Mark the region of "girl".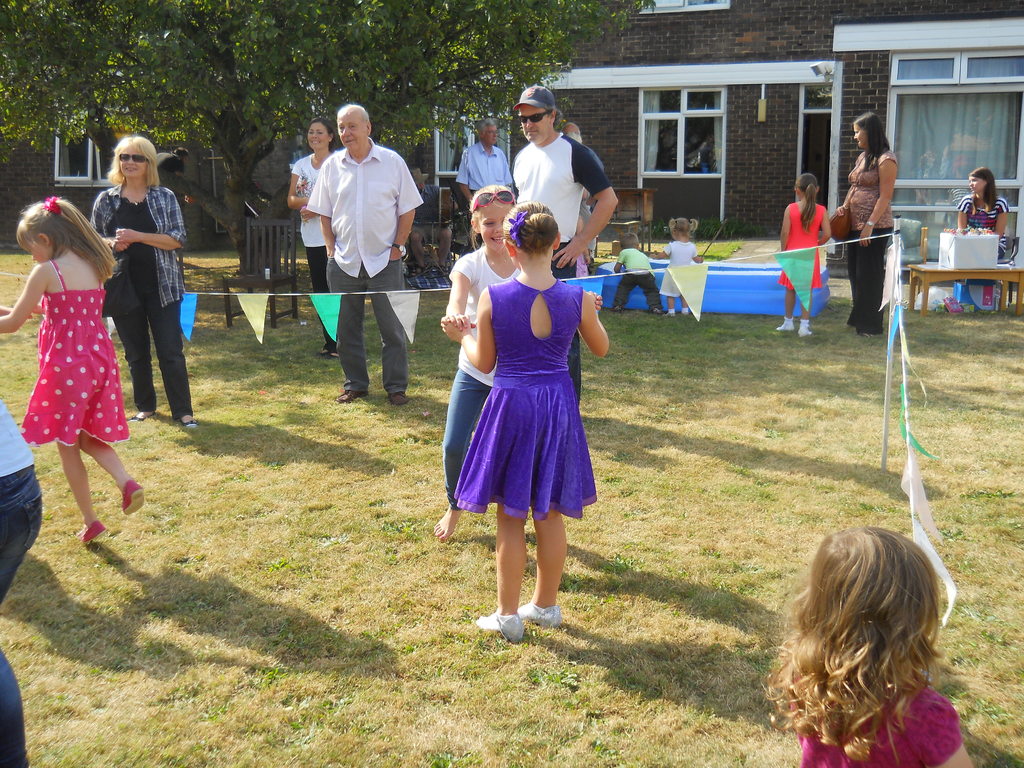
Region: box(0, 199, 147, 540).
